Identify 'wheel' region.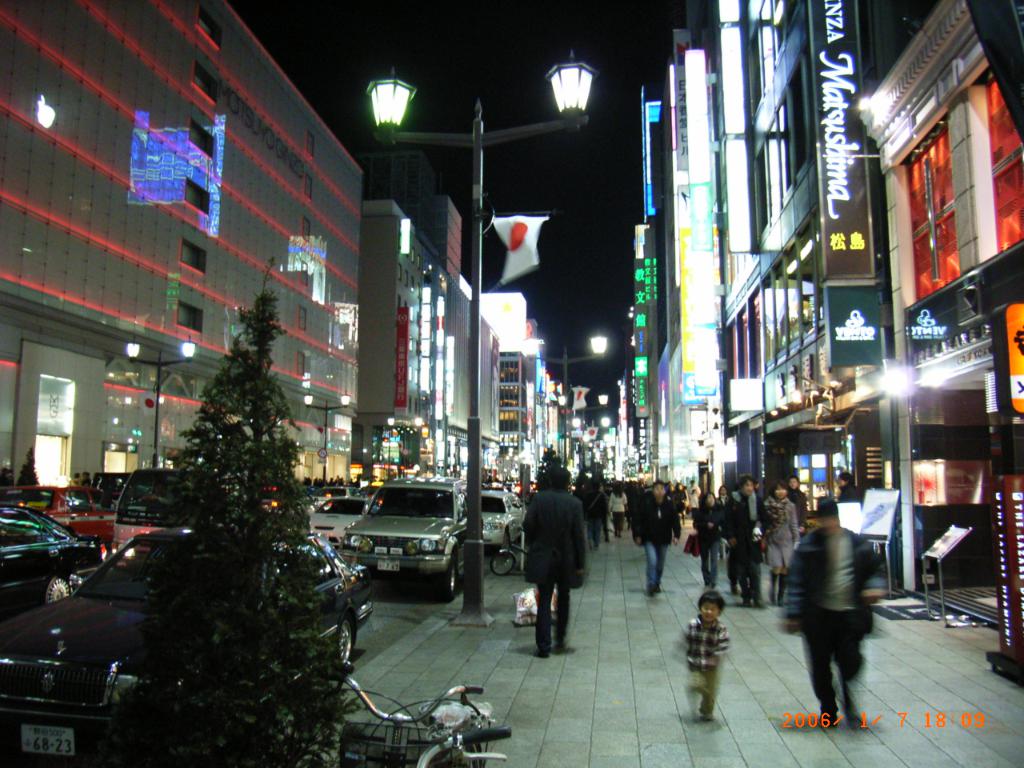
Region: 446 556 462 594.
